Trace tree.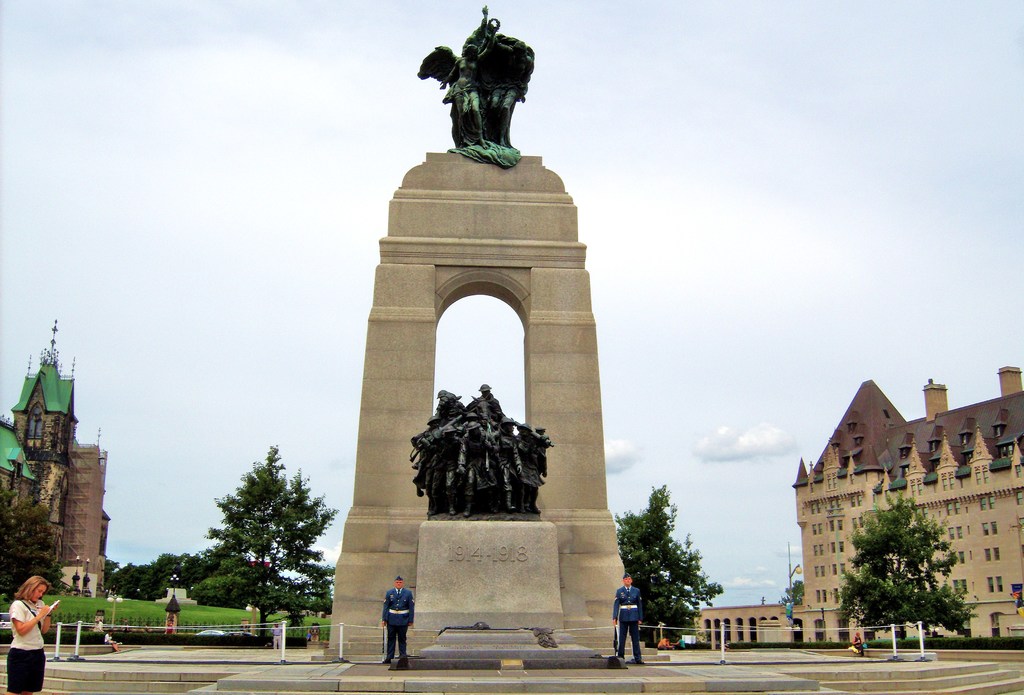
Traced to <region>0, 484, 65, 602</region>.
